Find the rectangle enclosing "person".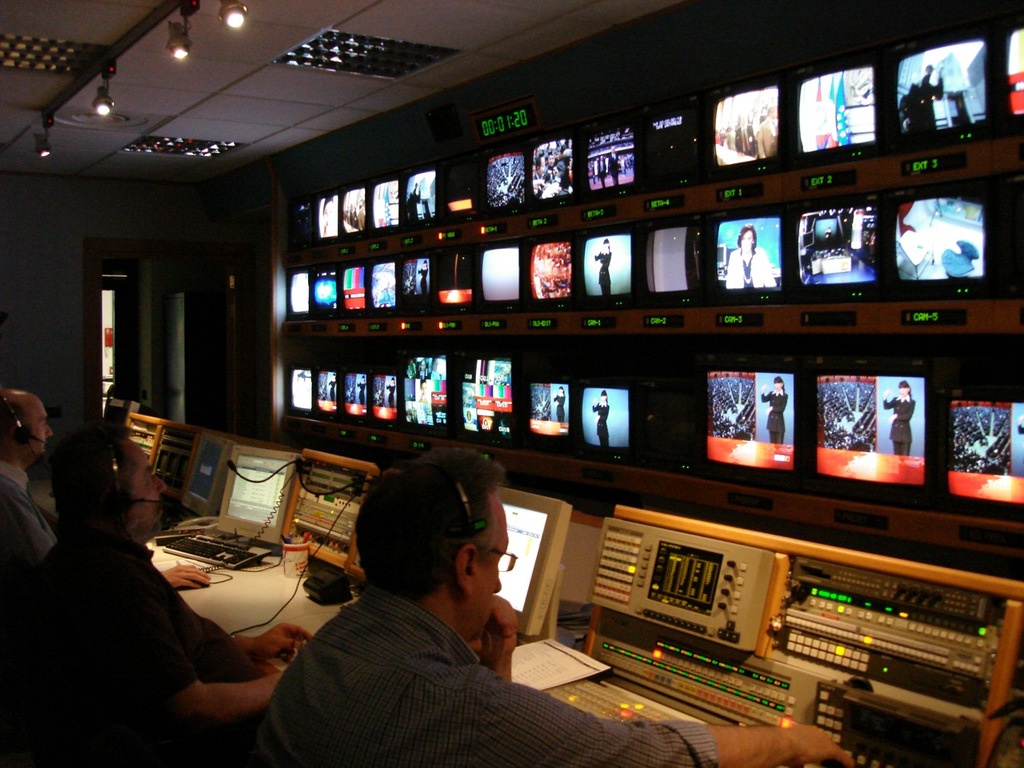
bbox=[725, 226, 778, 290].
